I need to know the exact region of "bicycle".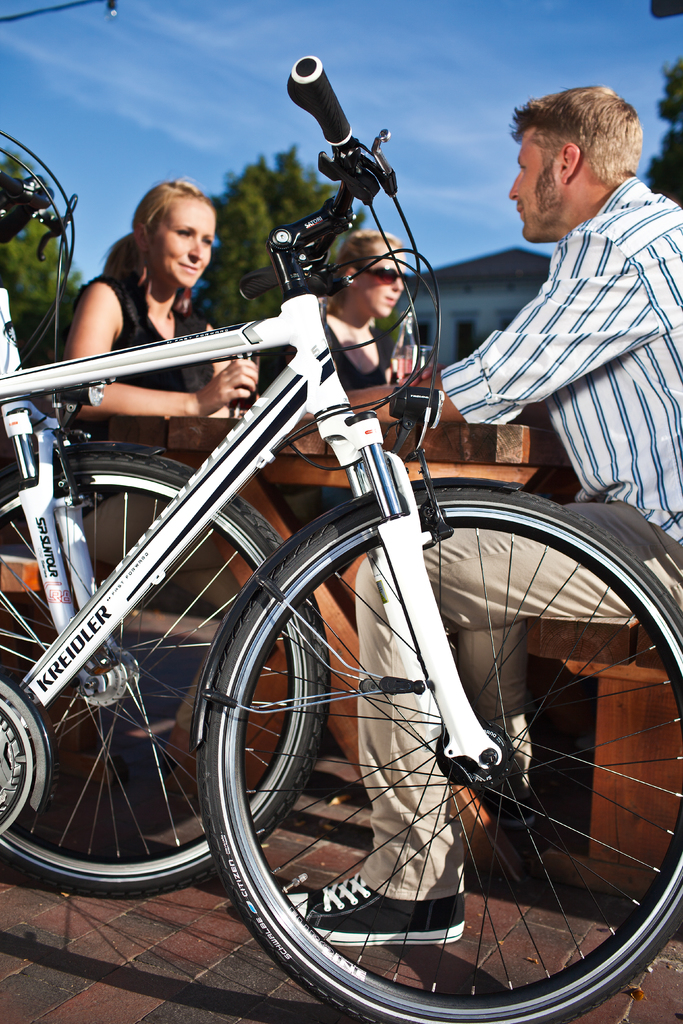
Region: x1=0 y1=127 x2=333 y2=900.
